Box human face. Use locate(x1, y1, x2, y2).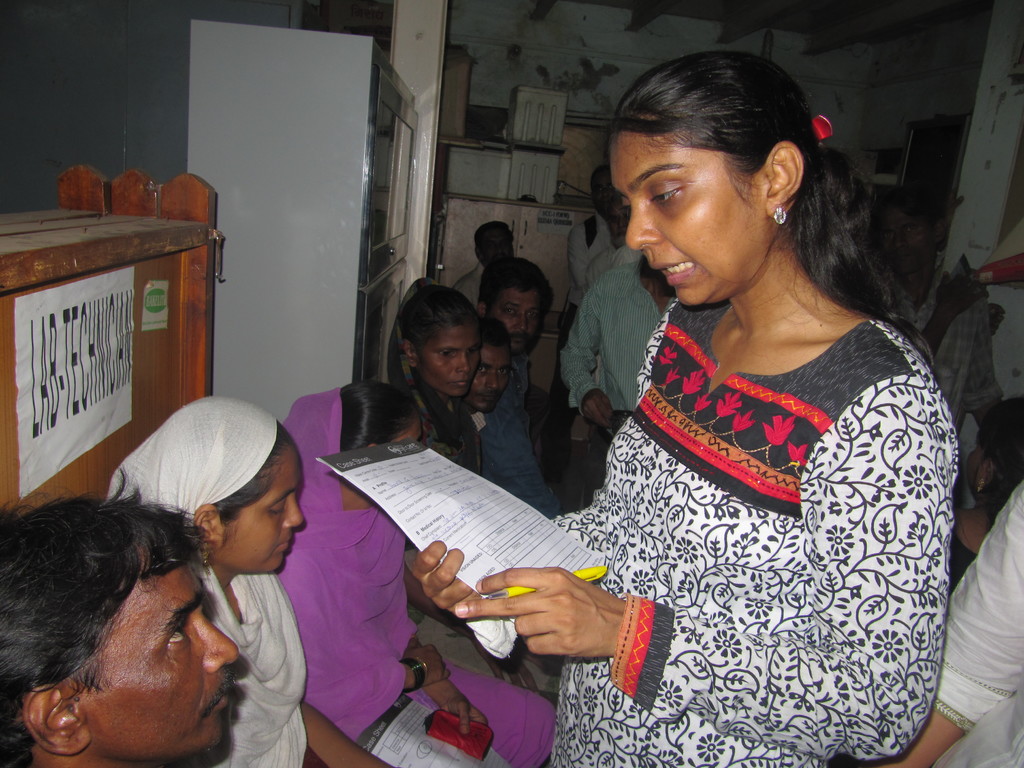
locate(66, 562, 244, 764).
